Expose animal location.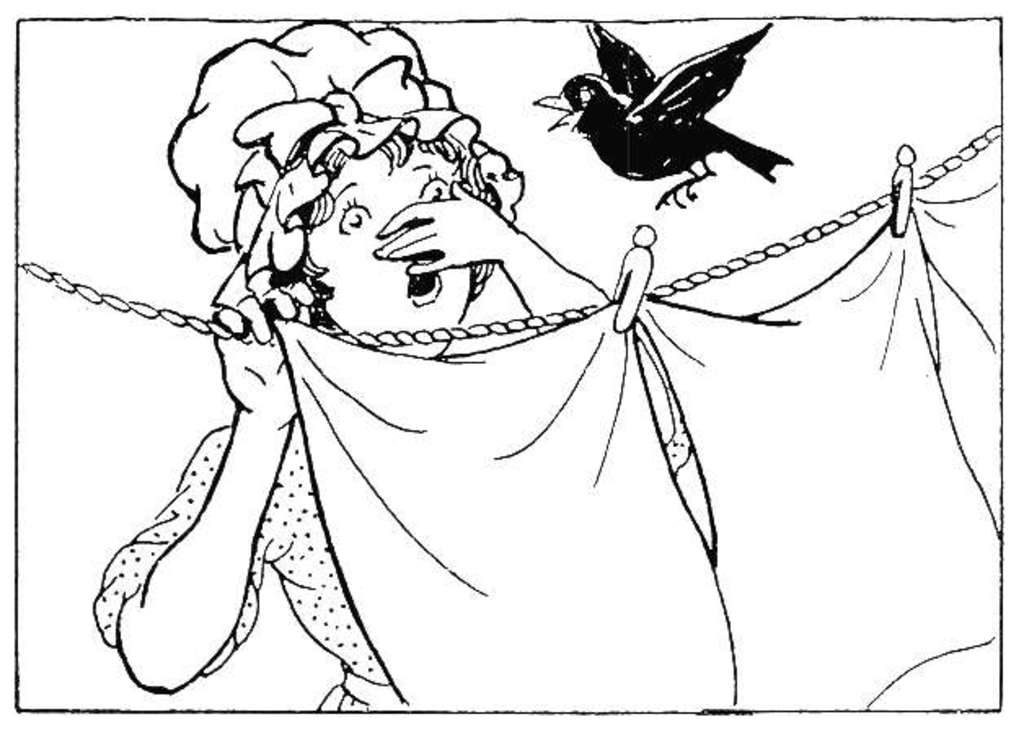
Exposed at select_region(536, 26, 791, 212).
